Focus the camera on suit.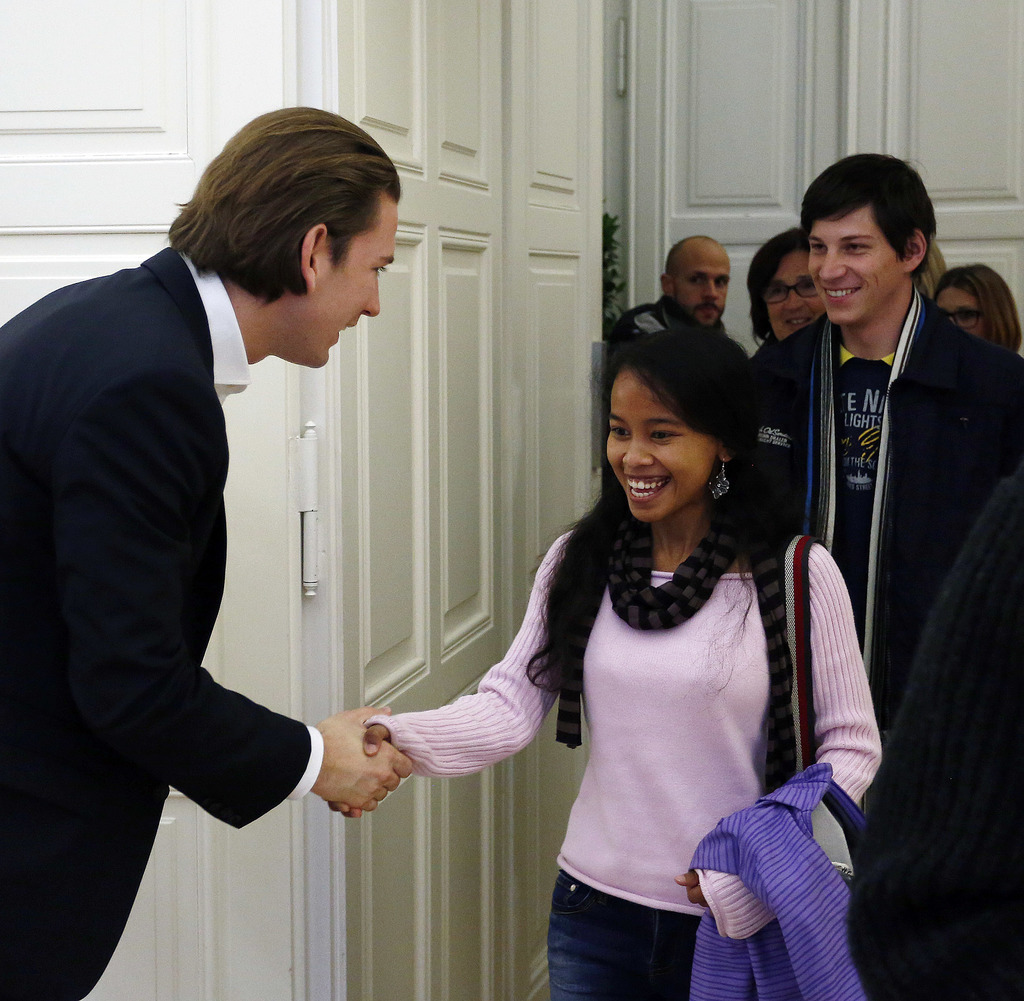
Focus region: BBox(845, 479, 1023, 1000).
